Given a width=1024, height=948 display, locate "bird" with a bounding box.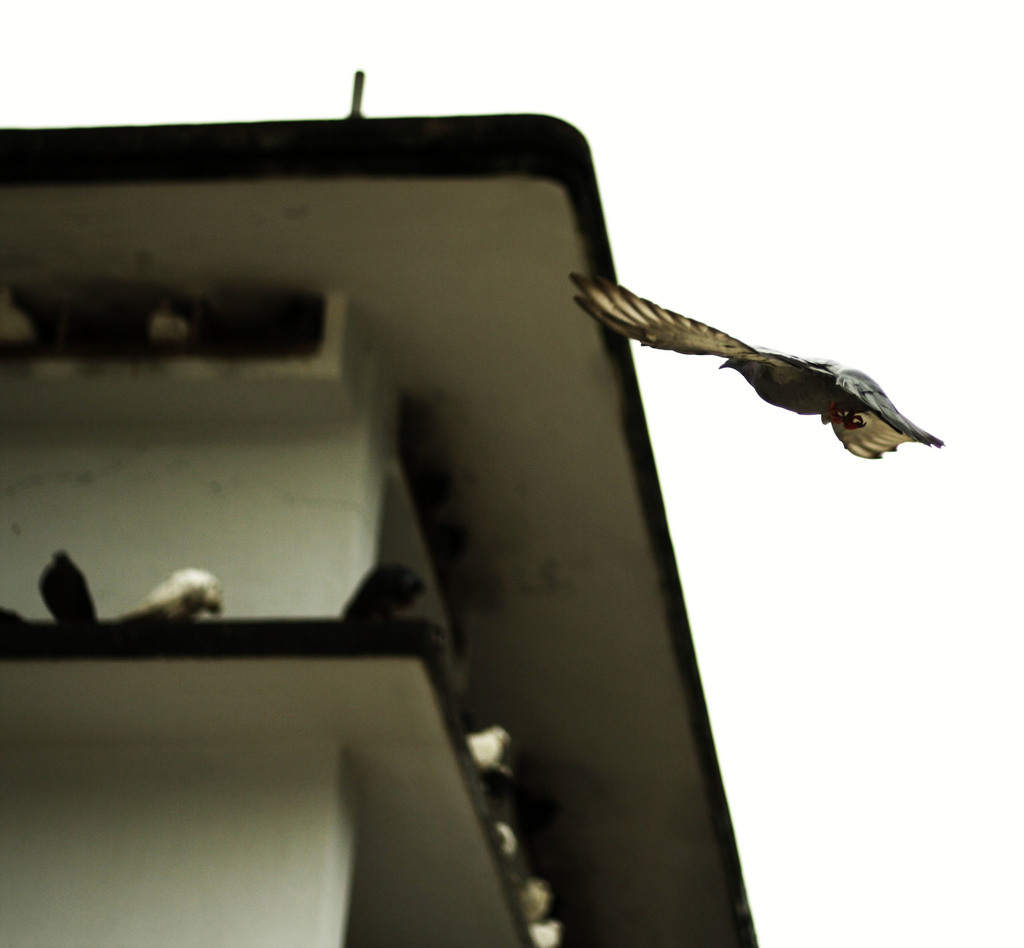
Located: rect(319, 563, 421, 639).
